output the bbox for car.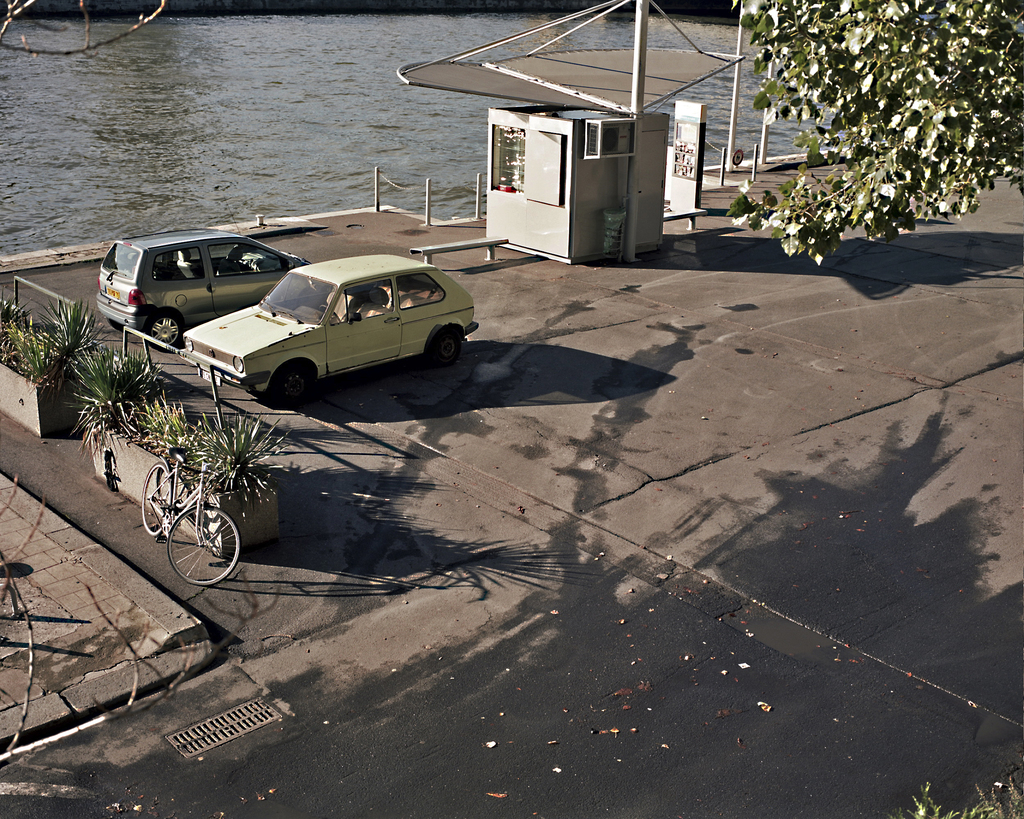
(left=95, top=197, right=312, bottom=351).
